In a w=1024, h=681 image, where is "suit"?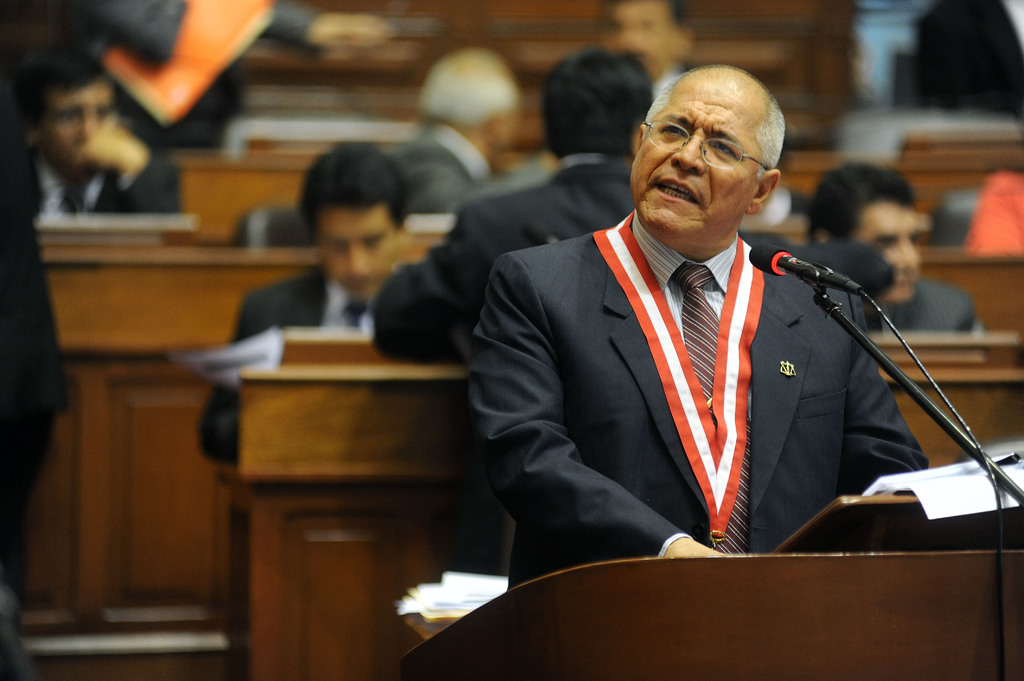
(x1=364, y1=152, x2=655, y2=365).
